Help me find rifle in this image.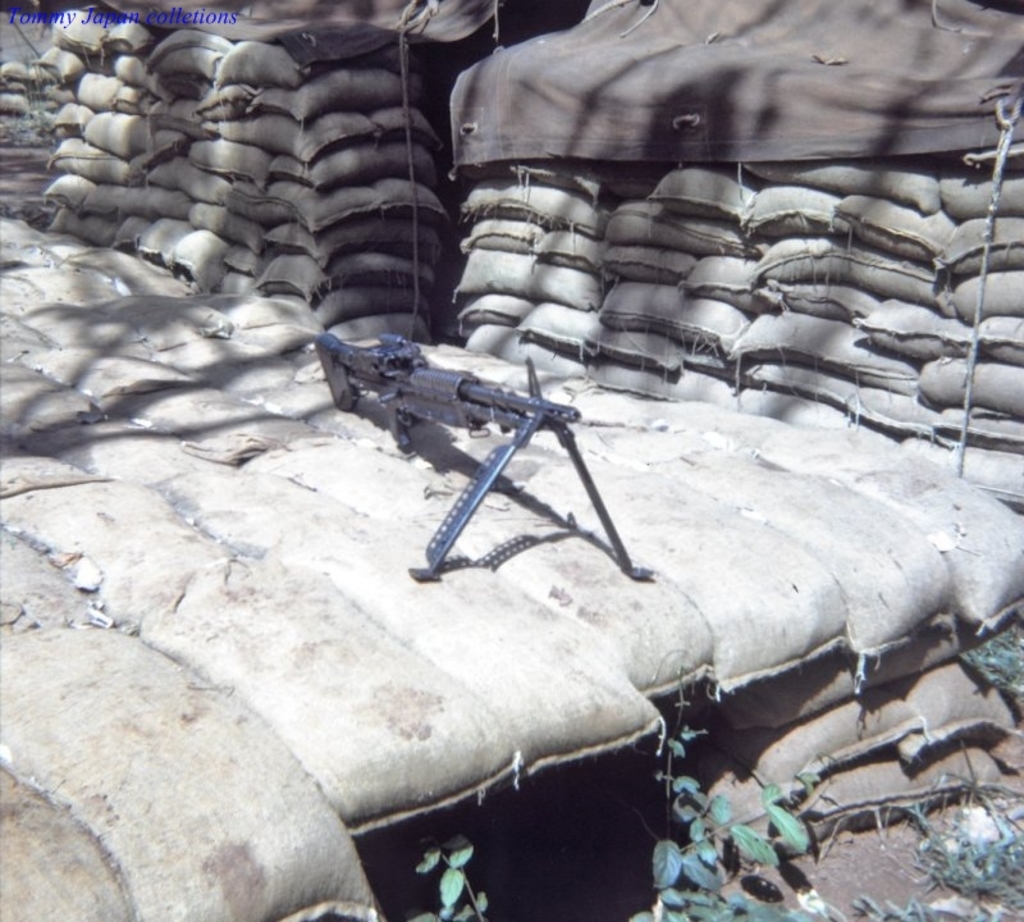
Found it: bbox(321, 324, 677, 574).
